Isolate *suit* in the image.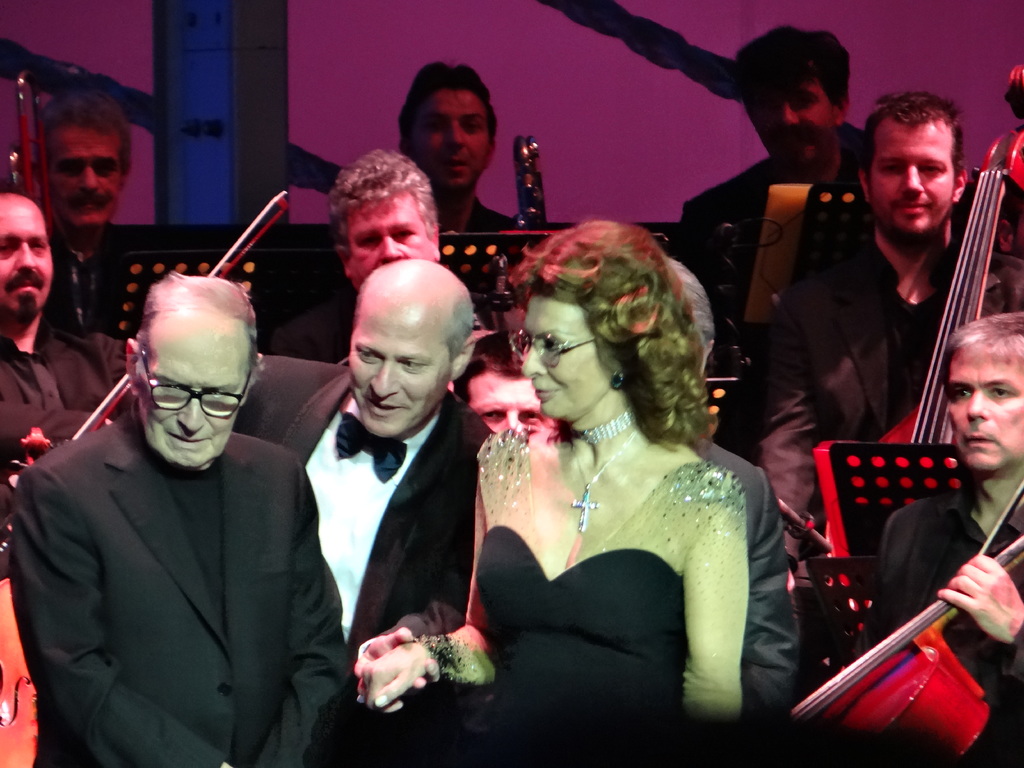
Isolated region: <bbox>755, 225, 1023, 580</bbox>.
